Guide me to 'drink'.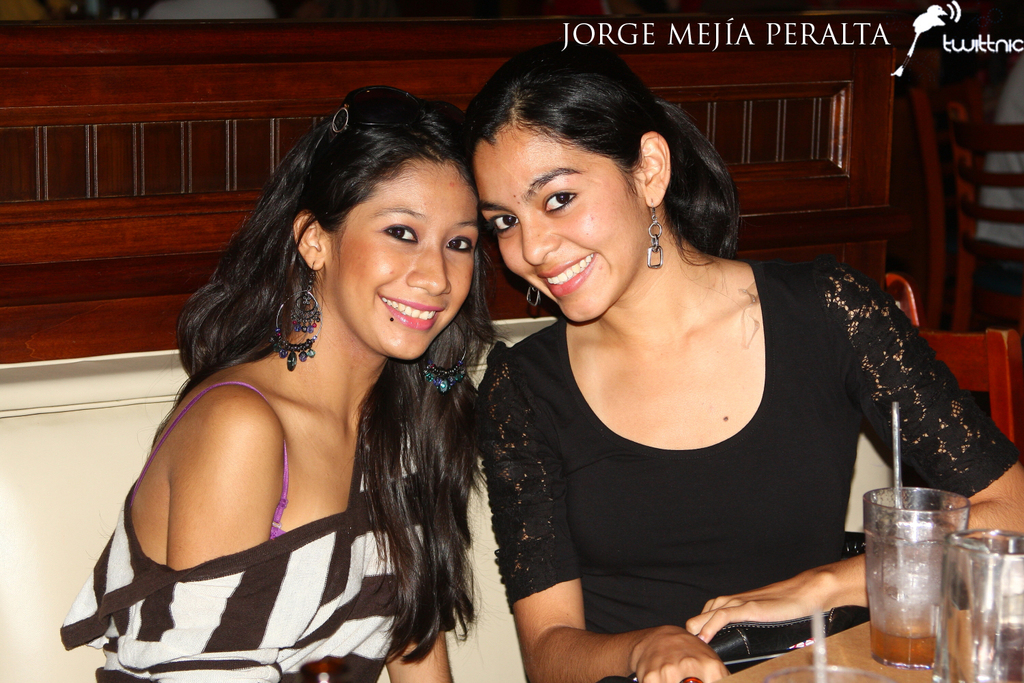
Guidance: (left=876, top=480, right=993, bottom=669).
